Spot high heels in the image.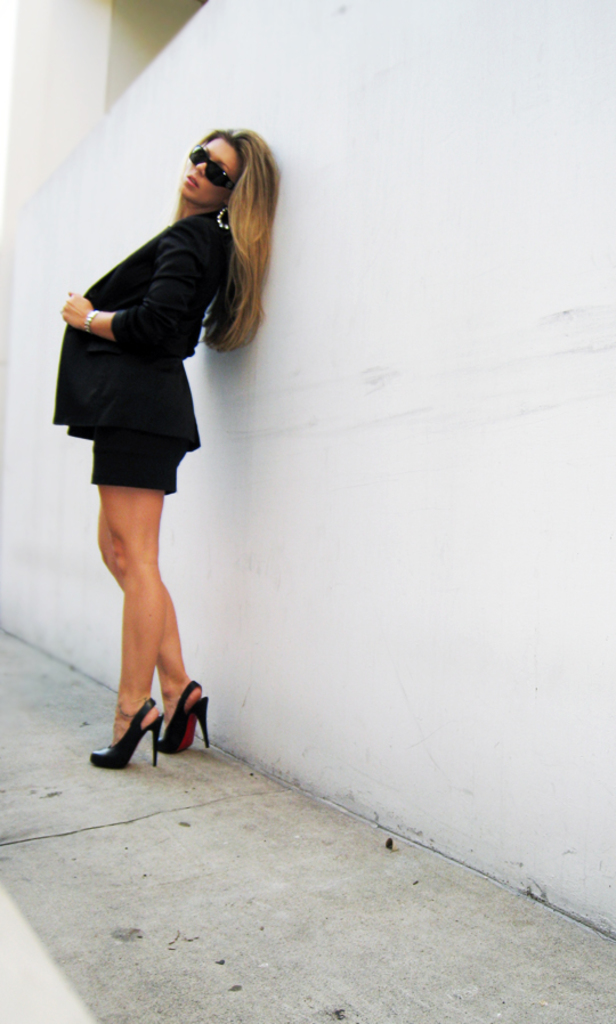
high heels found at Rect(88, 697, 157, 773).
